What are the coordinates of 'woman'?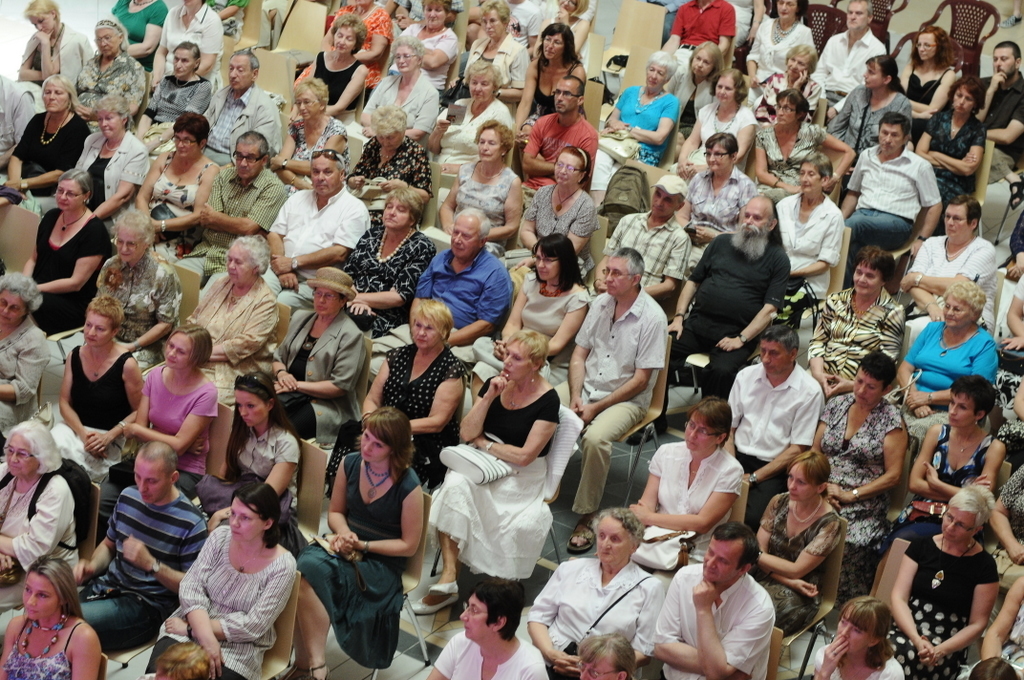
970:658:1017:679.
